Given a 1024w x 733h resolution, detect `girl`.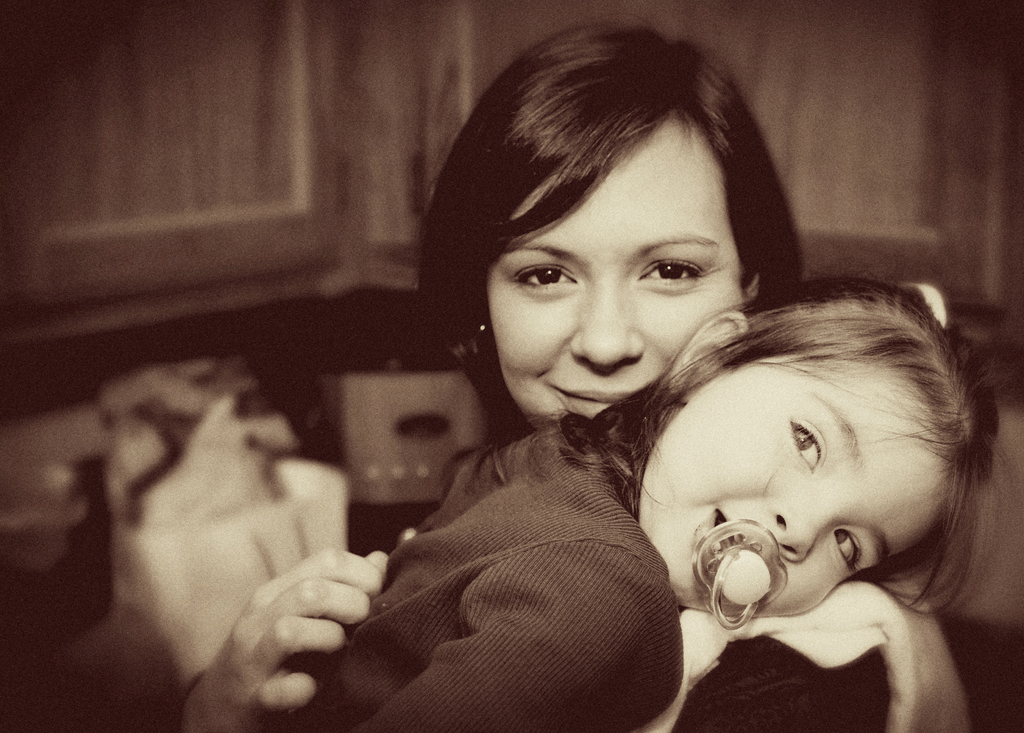
(x1=264, y1=277, x2=998, y2=732).
